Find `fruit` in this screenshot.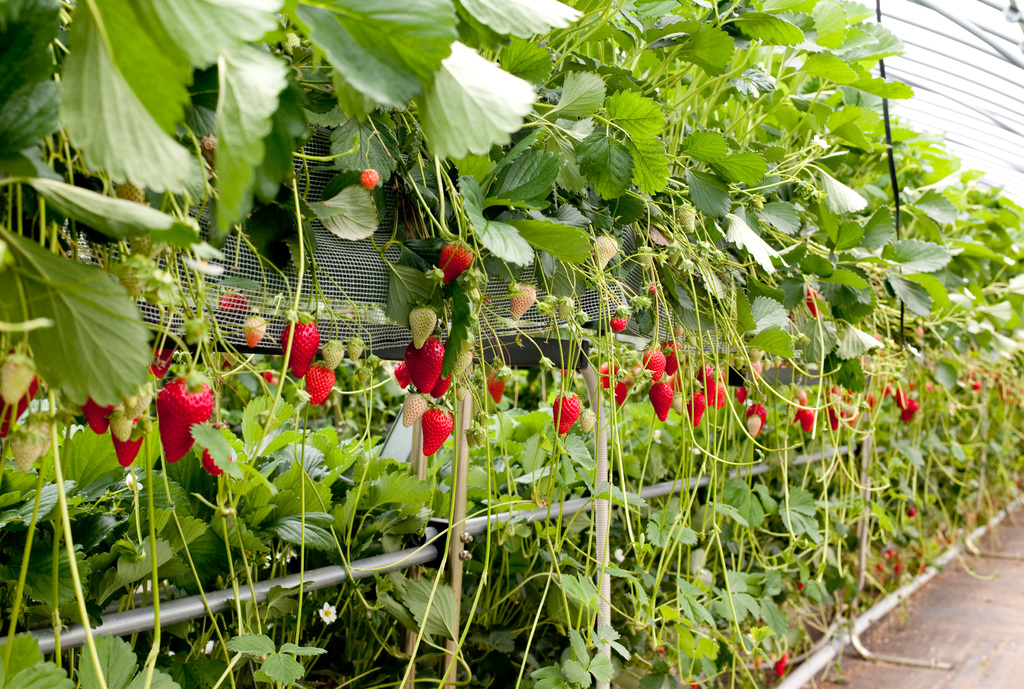
The bounding box for `fruit` is (left=306, top=366, right=335, bottom=405).
